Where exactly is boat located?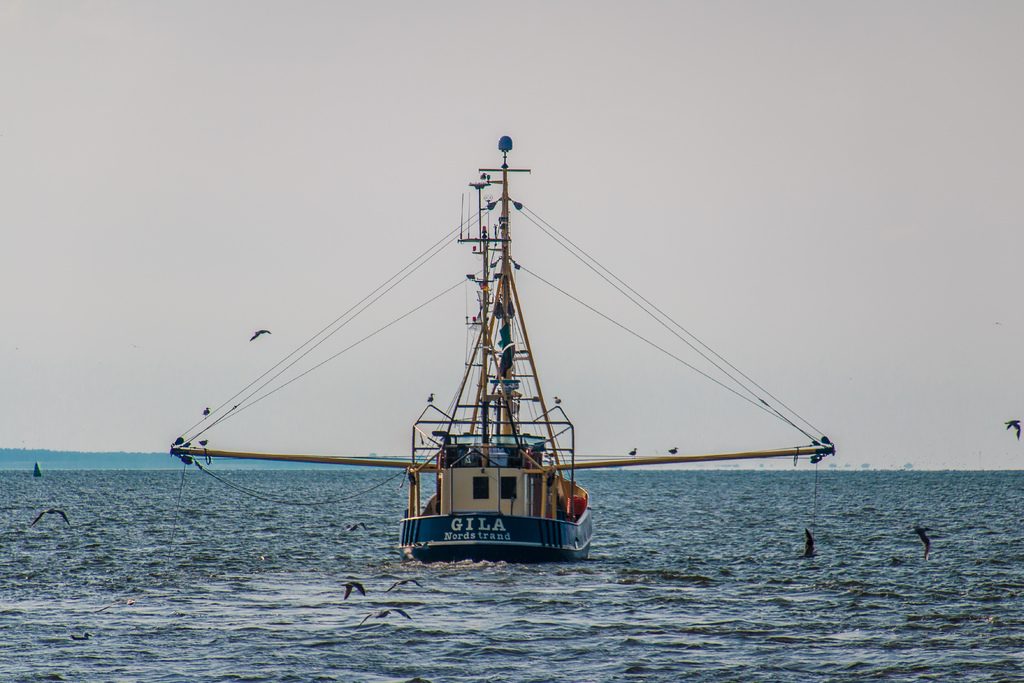
Its bounding box is (left=203, top=149, right=802, bottom=567).
